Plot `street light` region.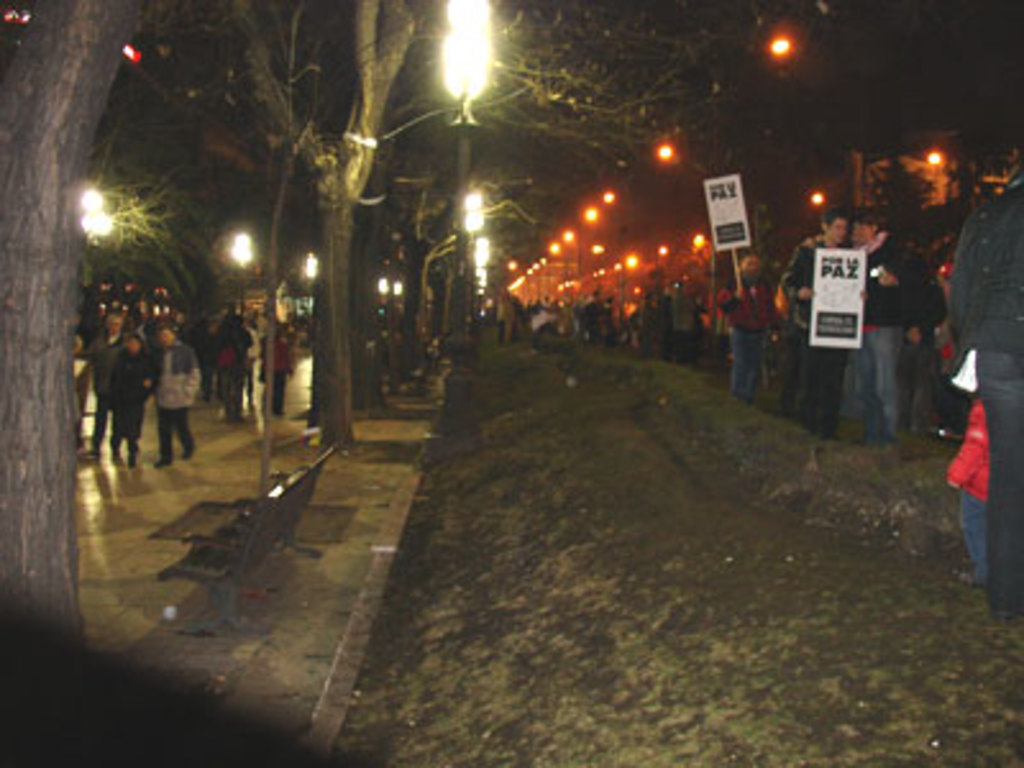
Plotted at [x1=225, y1=228, x2=253, y2=330].
